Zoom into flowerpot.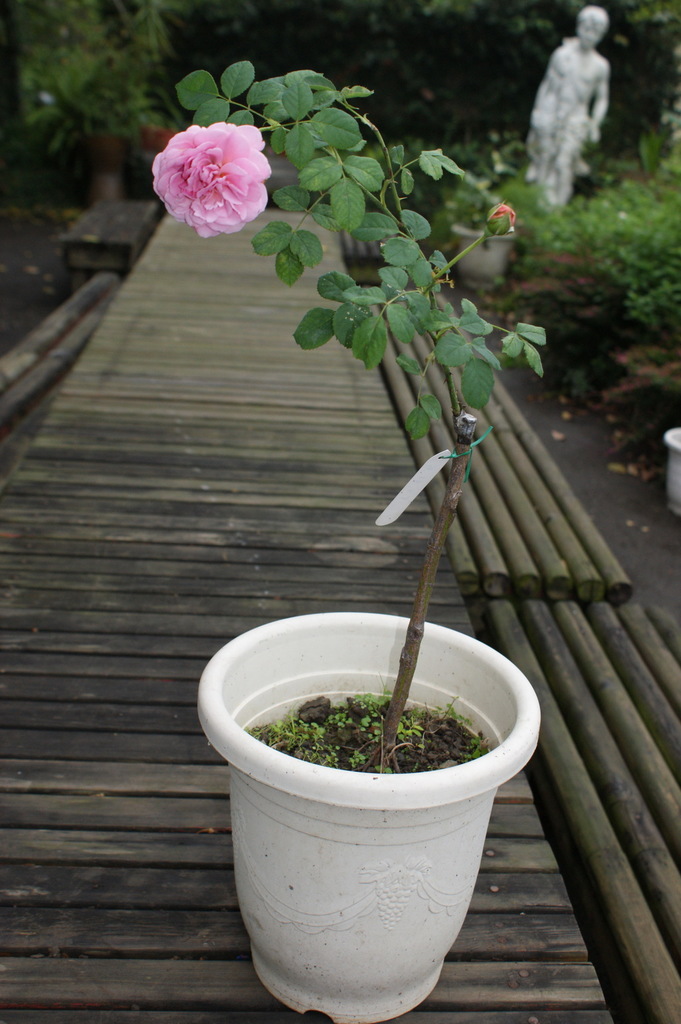
Zoom target: 205/640/540/1023.
